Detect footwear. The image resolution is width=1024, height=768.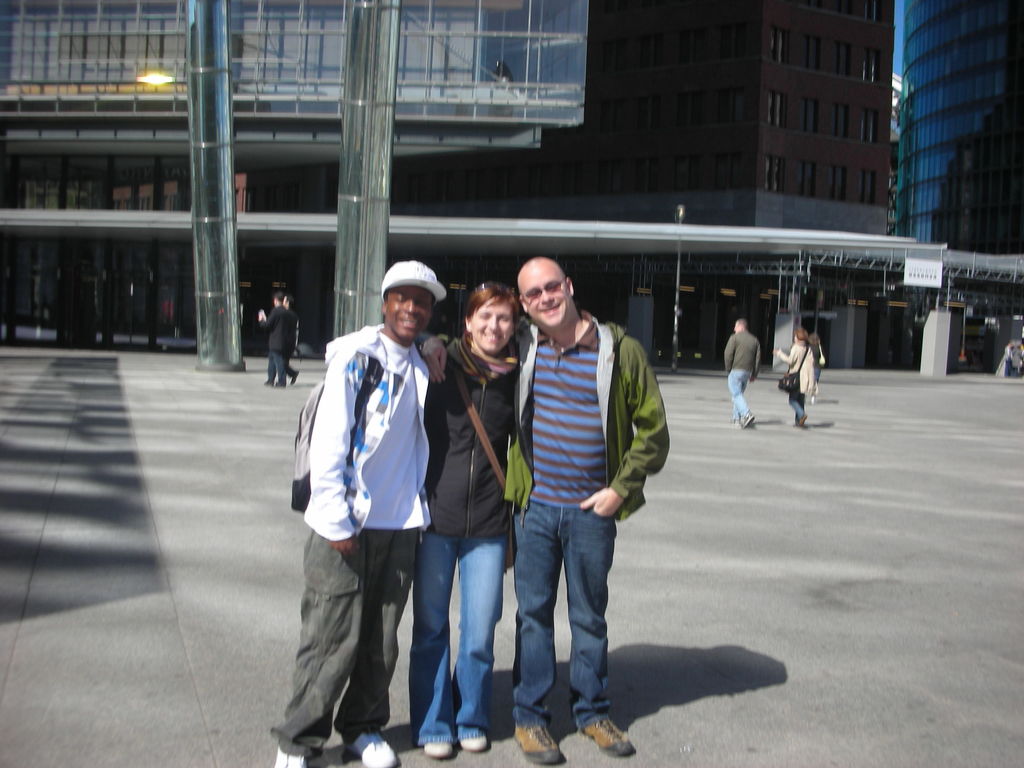
box=[742, 413, 756, 429].
